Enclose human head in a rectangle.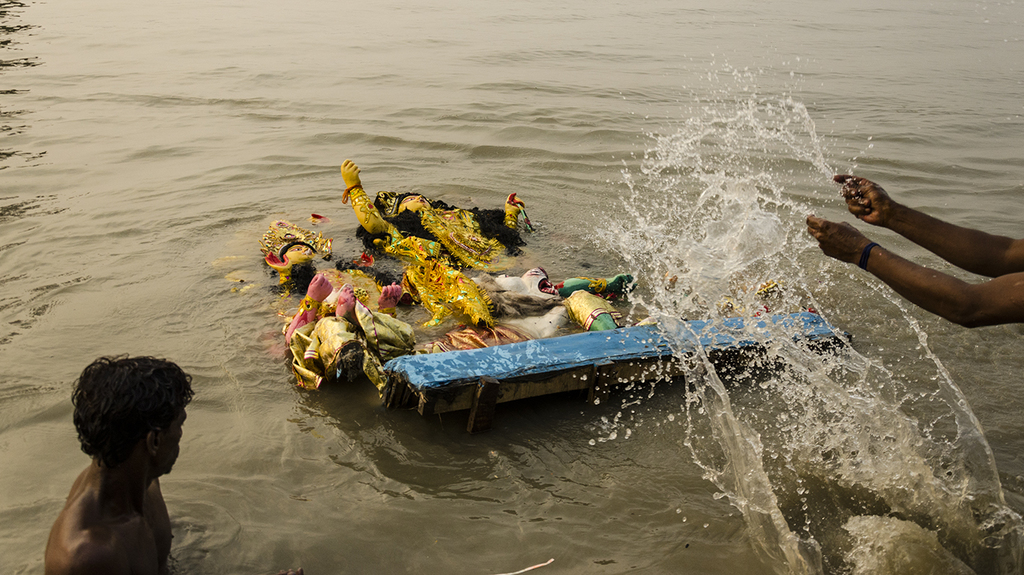
detection(74, 350, 190, 470).
